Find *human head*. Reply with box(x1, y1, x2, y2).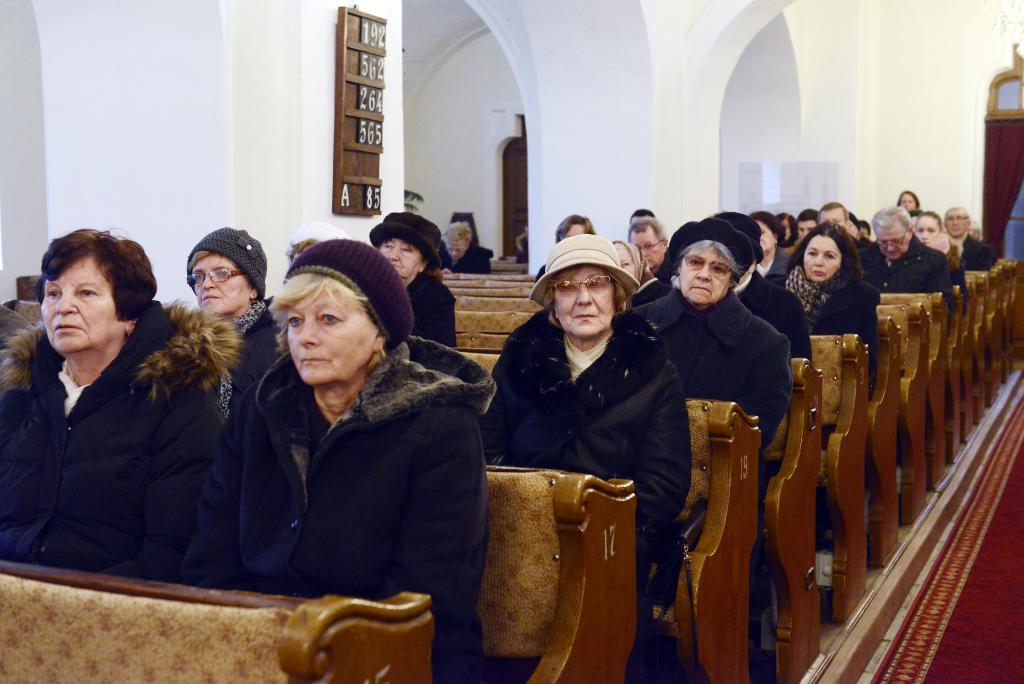
box(817, 198, 847, 227).
